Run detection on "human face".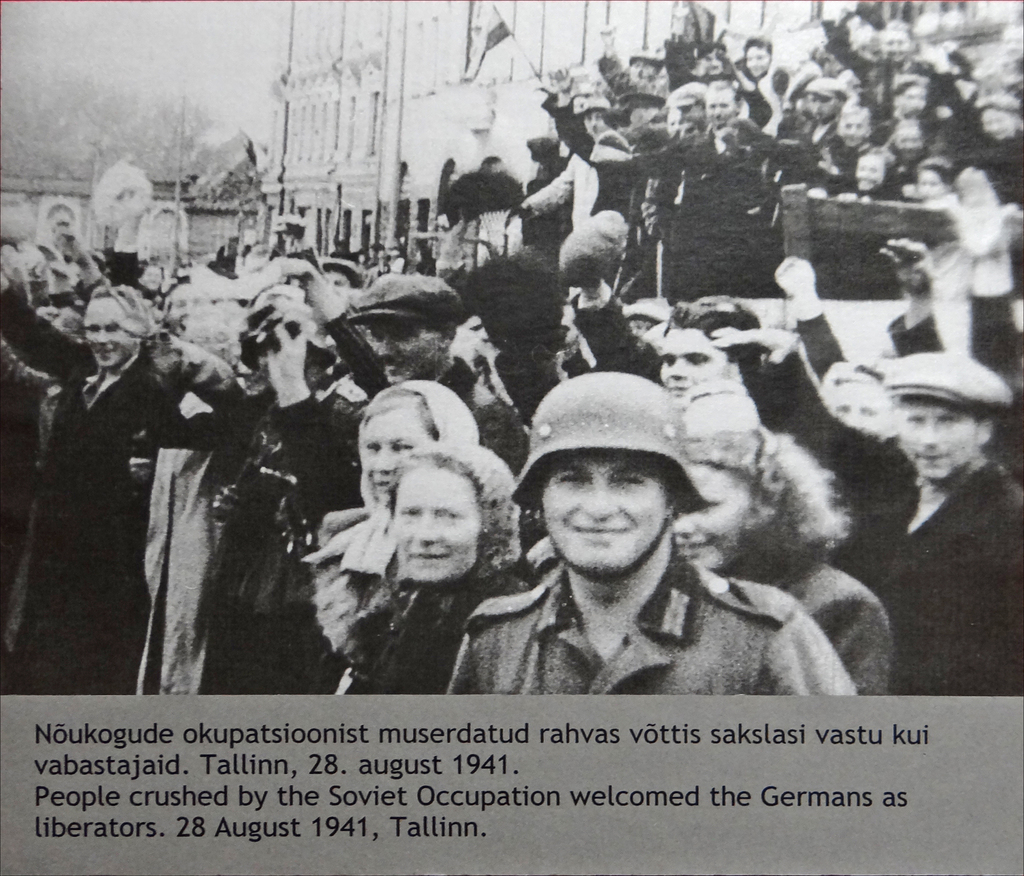
Result: crop(899, 400, 977, 478).
